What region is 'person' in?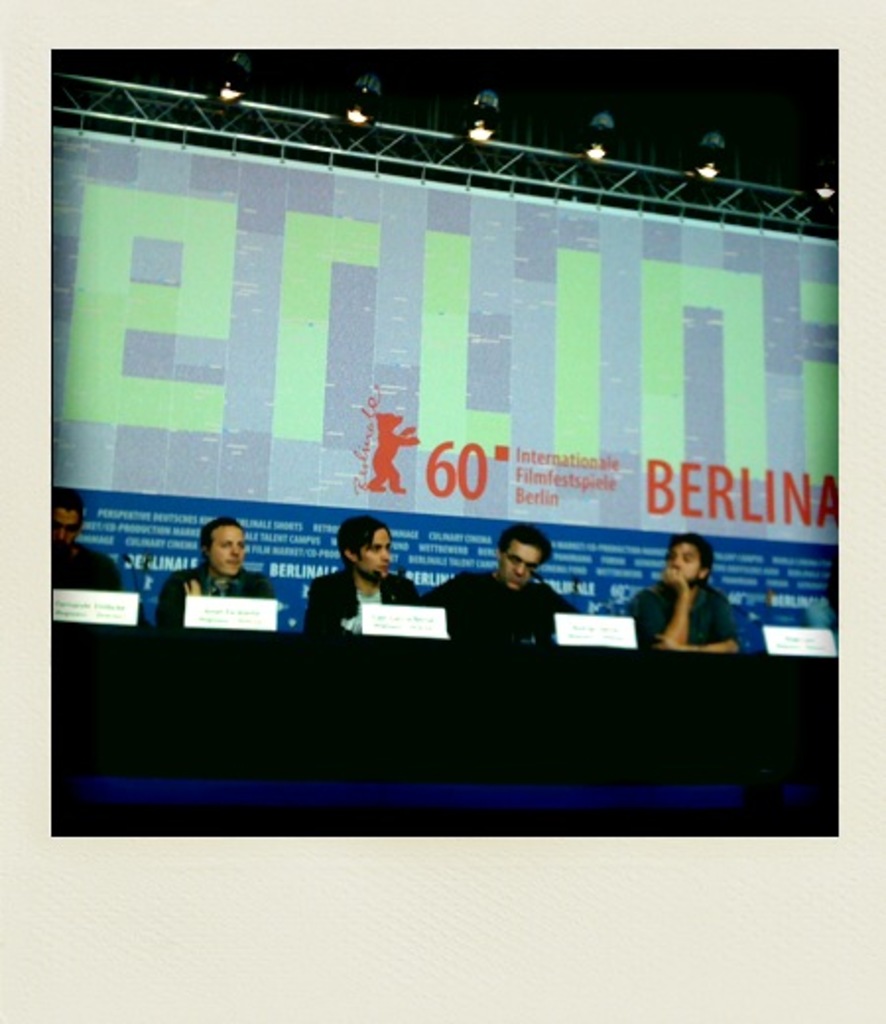
<bbox>154, 510, 278, 628</bbox>.
